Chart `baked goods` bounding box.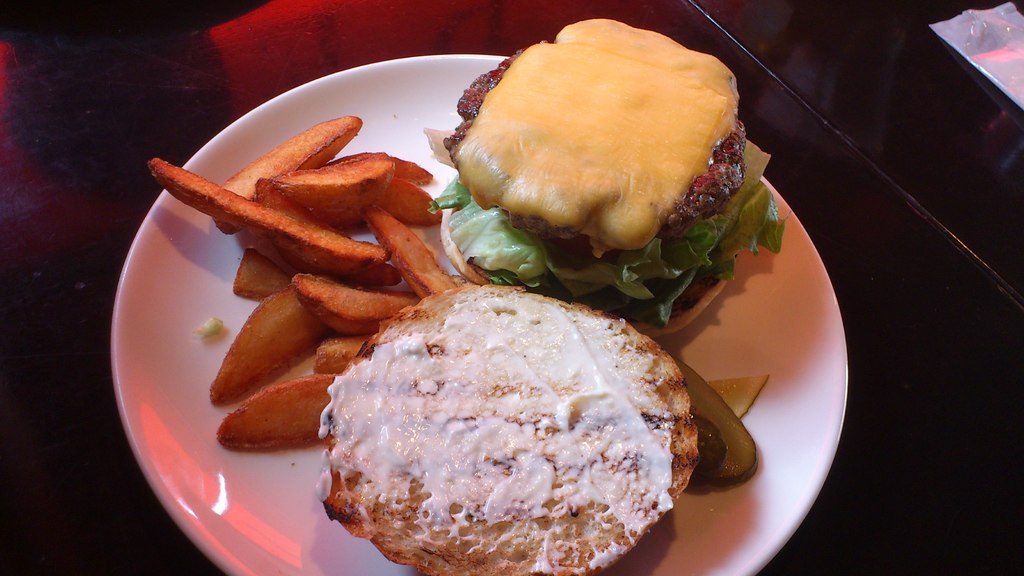
Charted: locate(319, 284, 699, 575).
